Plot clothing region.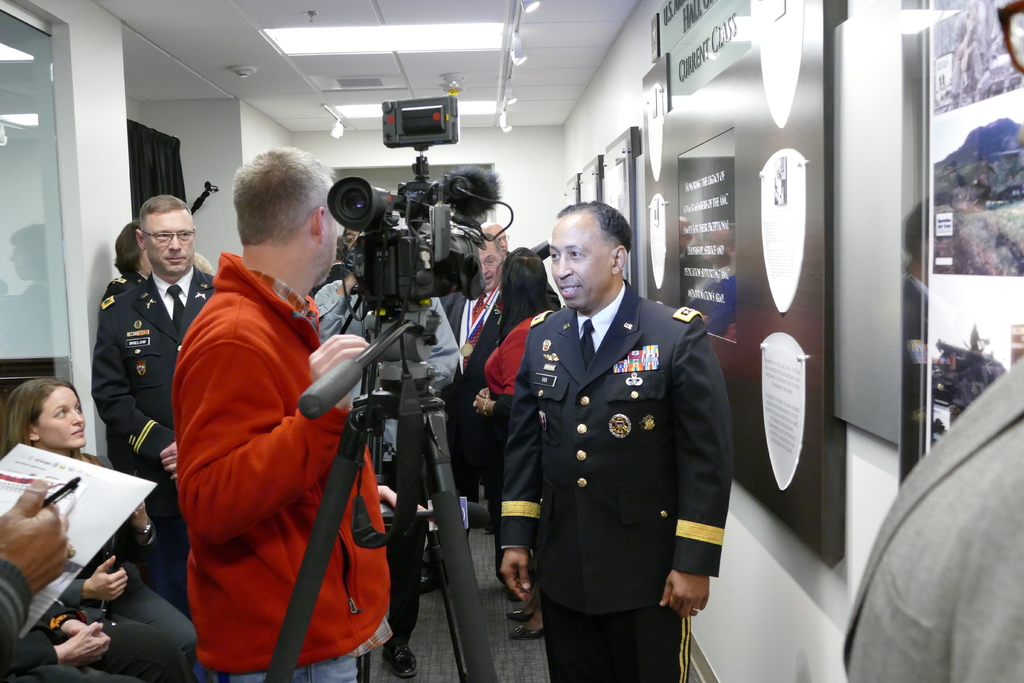
Plotted at 74,565,193,682.
